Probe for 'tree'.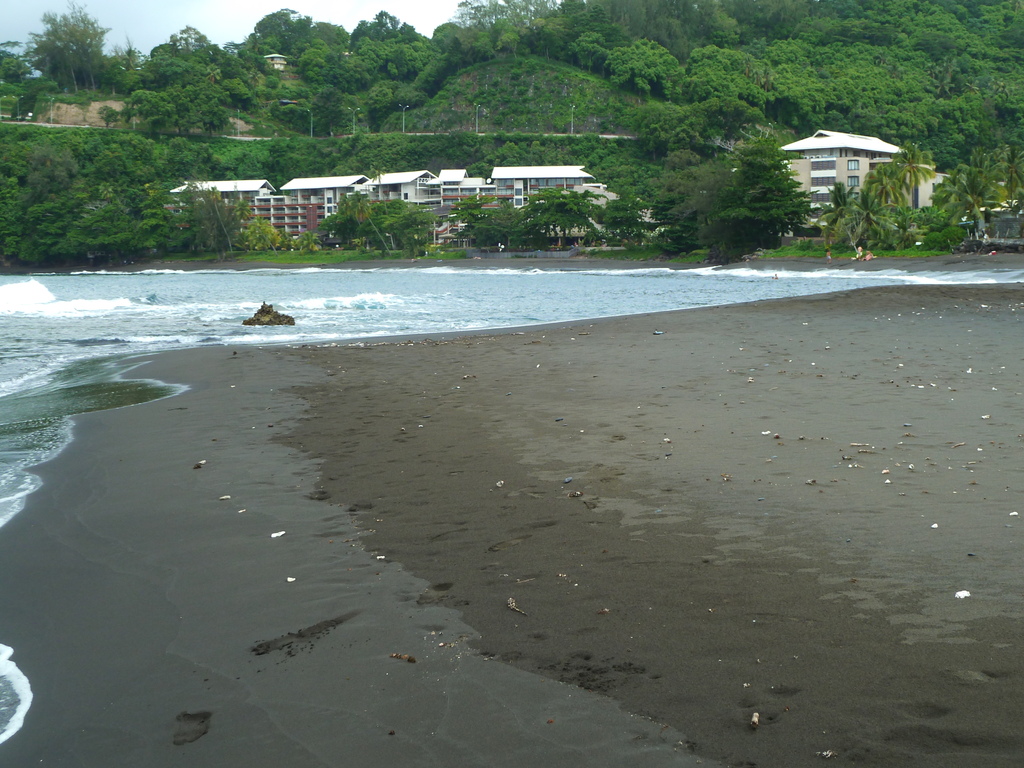
Probe result: region(890, 145, 934, 214).
